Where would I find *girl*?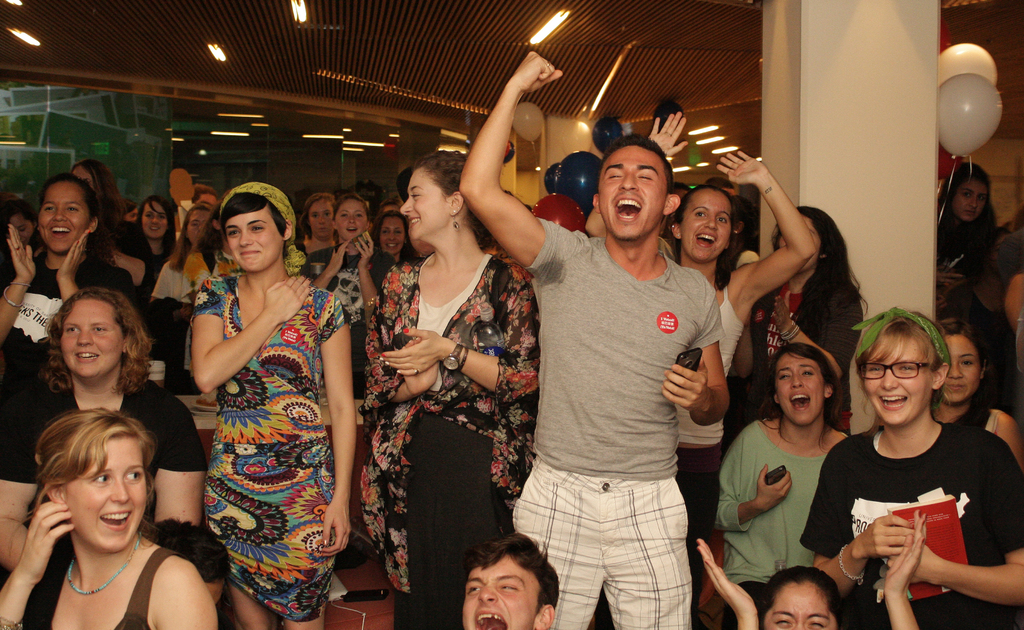
At rect(640, 104, 823, 629).
